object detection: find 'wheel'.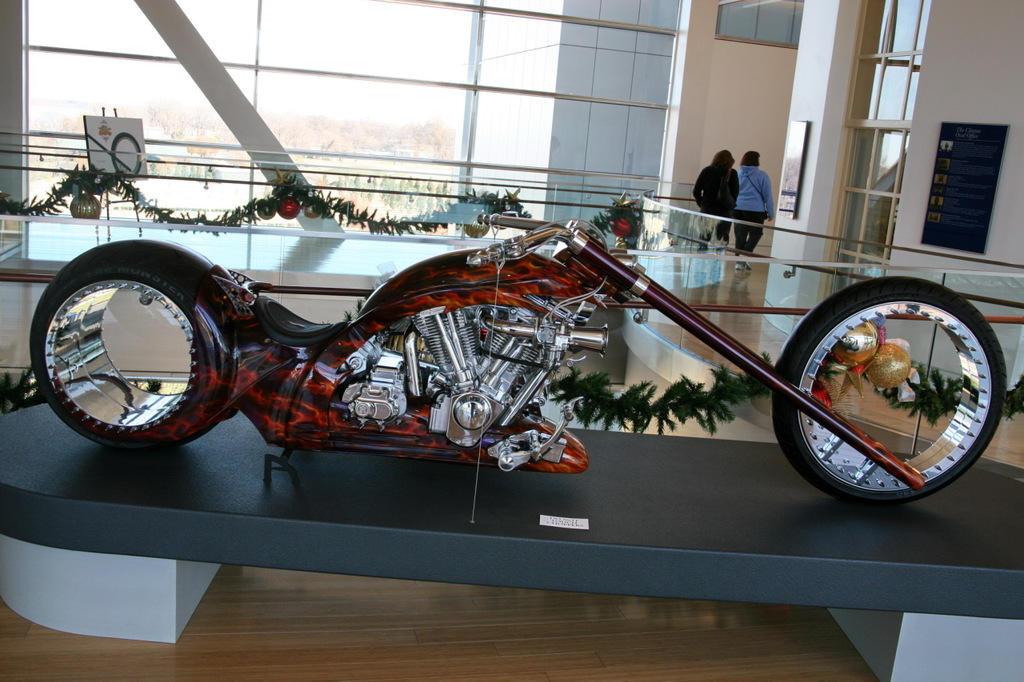
<region>27, 240, 238, 457</region>.
